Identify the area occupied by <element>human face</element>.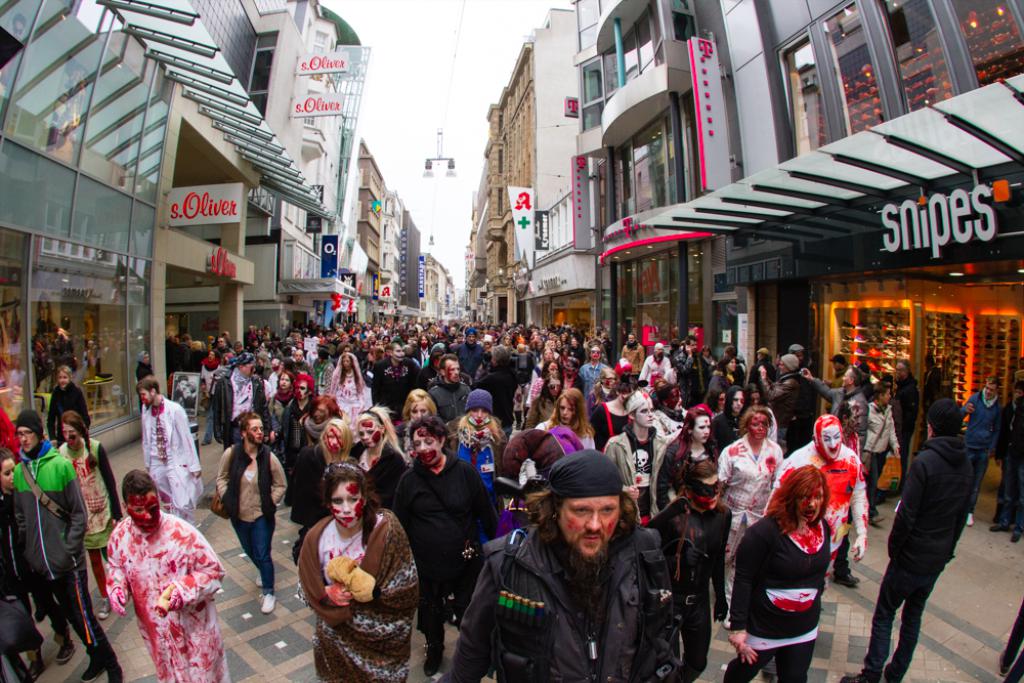
Area: {"left": 655, "top": 344, "right": 666, "bottom": 357}.
